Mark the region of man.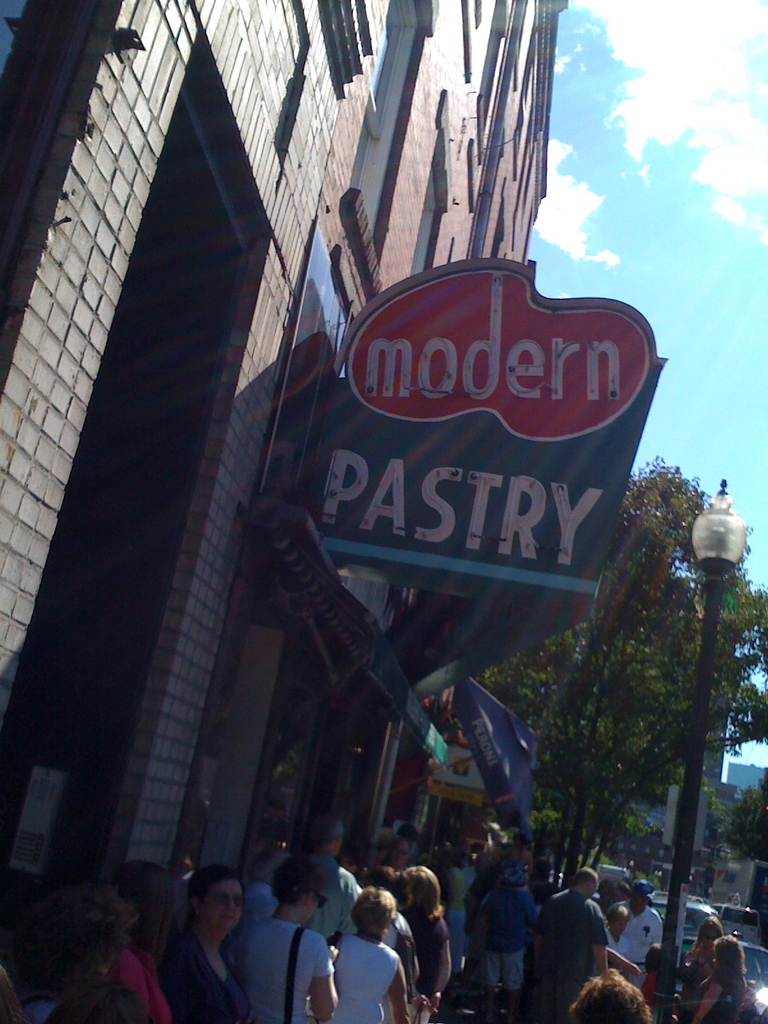
Region: detection(235, 839, 282, 934).
